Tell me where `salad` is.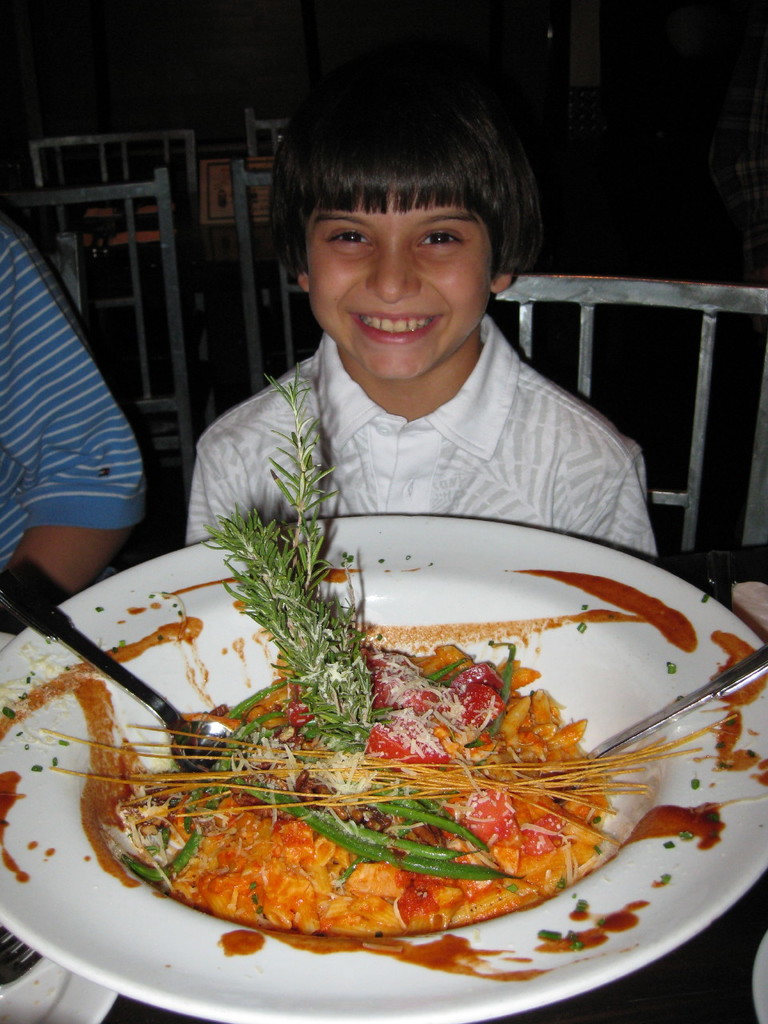
`salad` is at region(14, 352, 728, 938).
